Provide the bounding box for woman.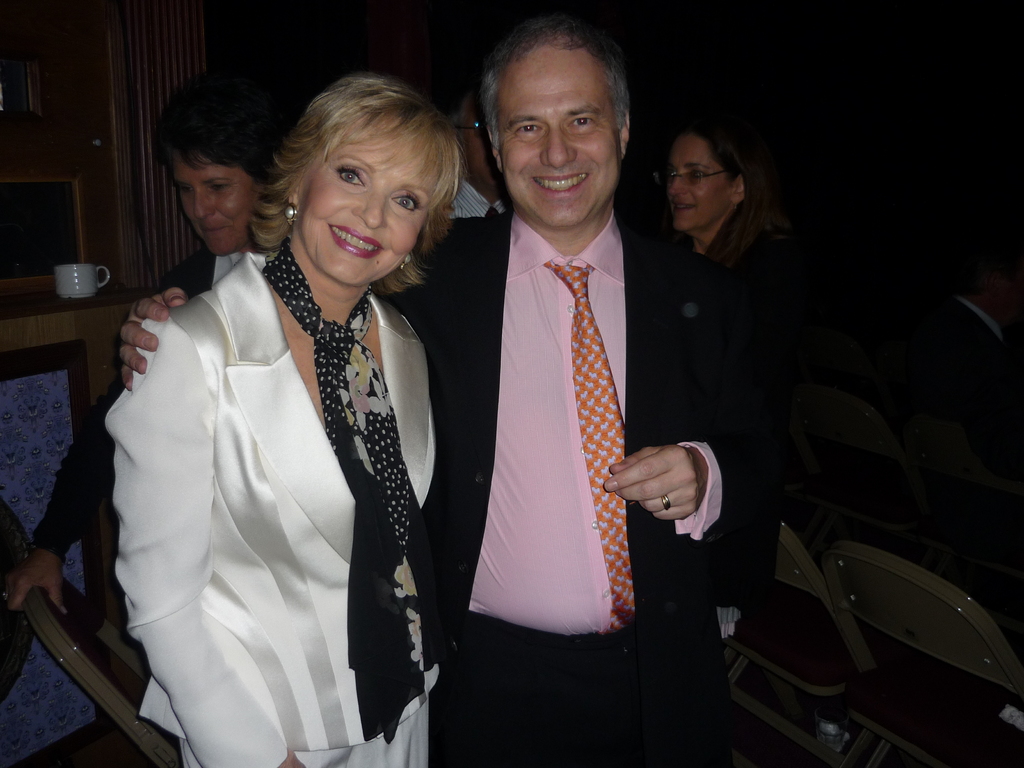
detection(655, 111, 789, 299).
